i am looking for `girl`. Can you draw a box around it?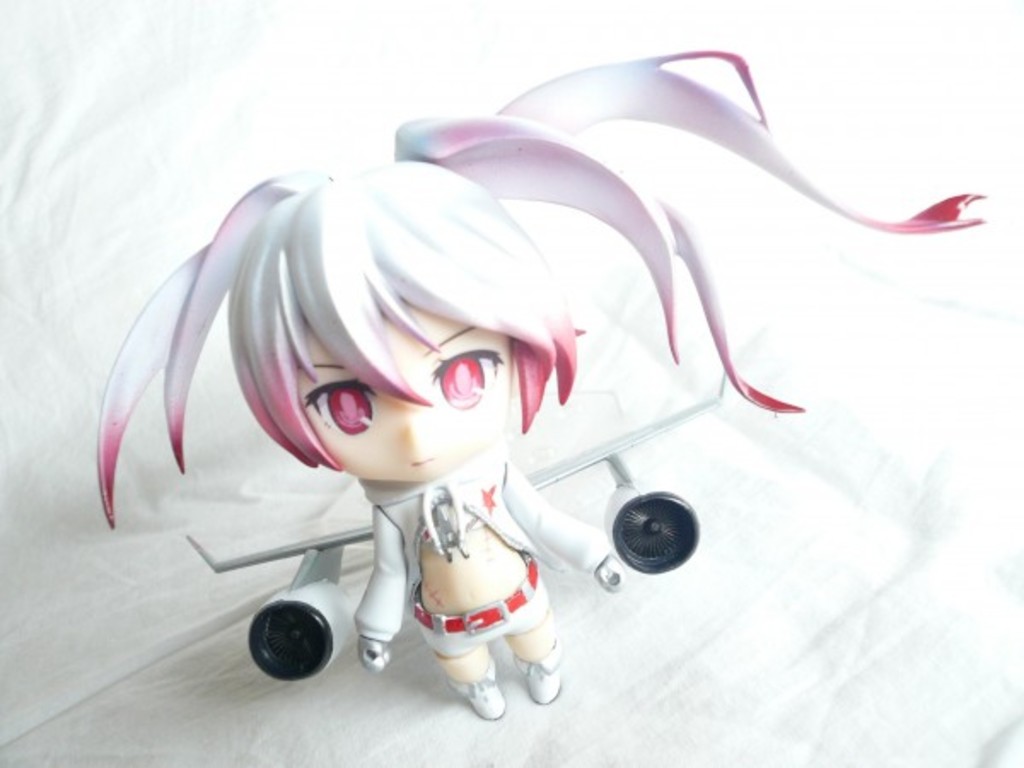
Sure, the bounding box is Rect(94, 46, 985, 717).
